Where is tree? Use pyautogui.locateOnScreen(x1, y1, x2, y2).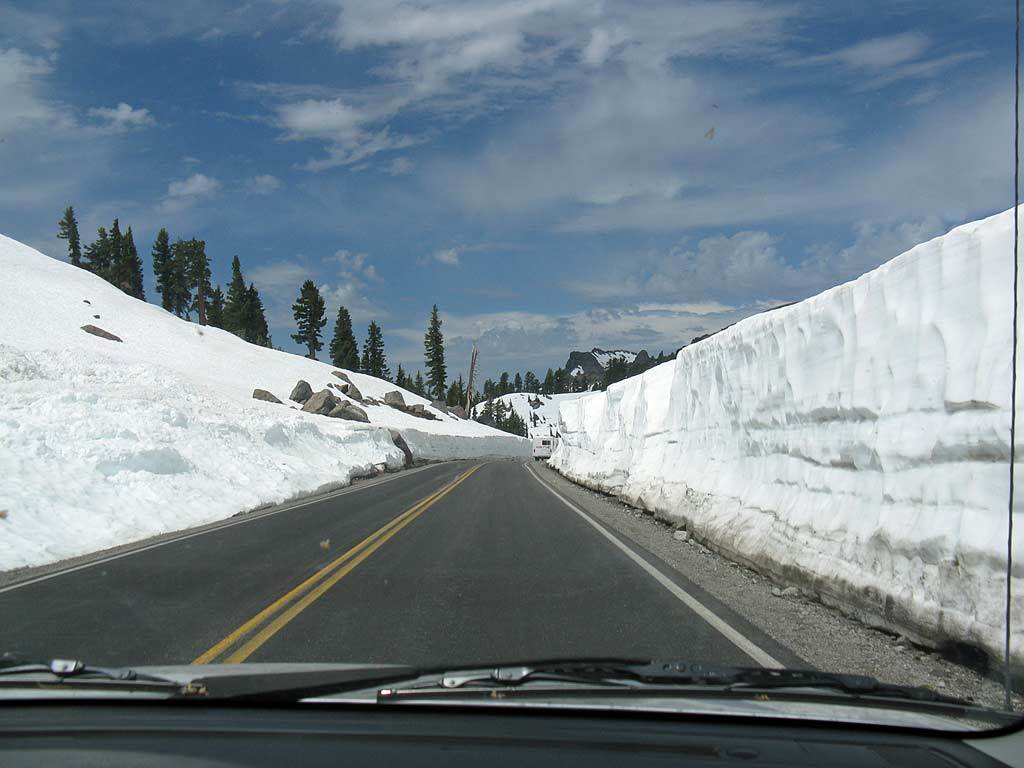
pyautogui.locateOnScreen(289, 278, 329, 361).
